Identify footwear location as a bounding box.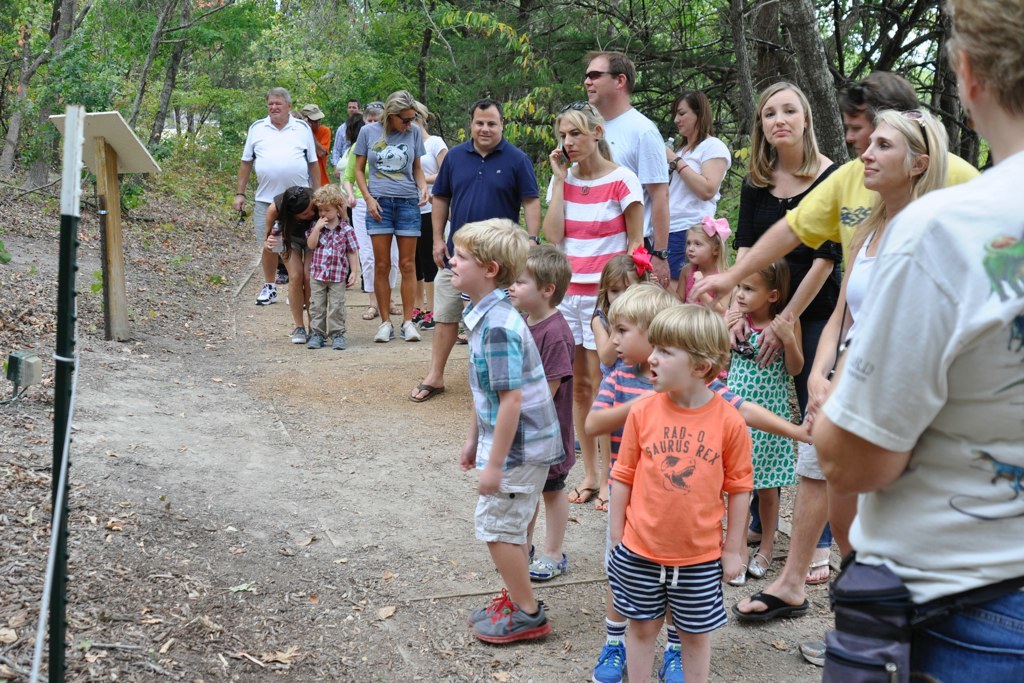
{"x1": 733, "y1": 592, "x2": 810, "y2": 619}.
